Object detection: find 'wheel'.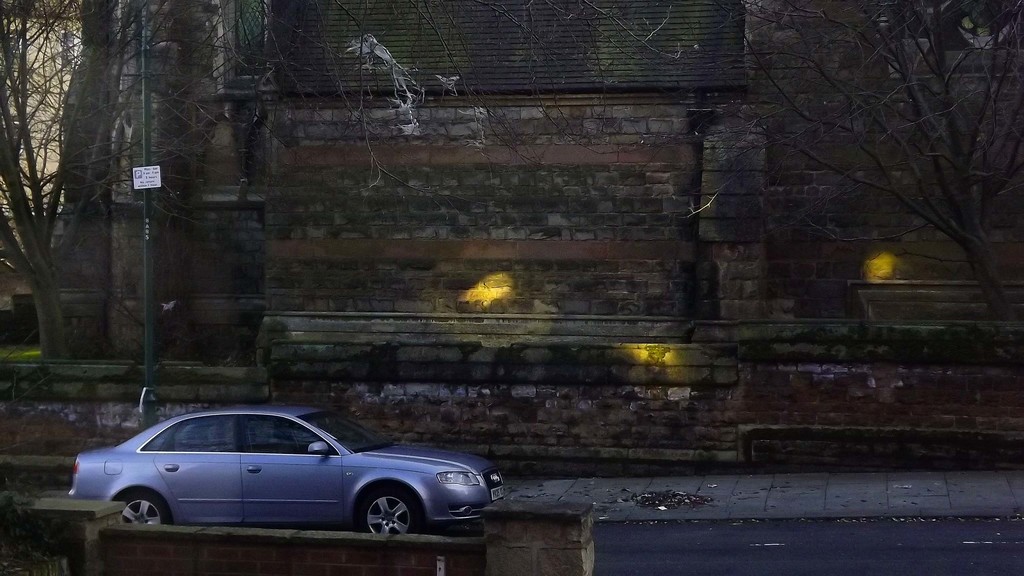
locate(118, 493, 165, 521).
